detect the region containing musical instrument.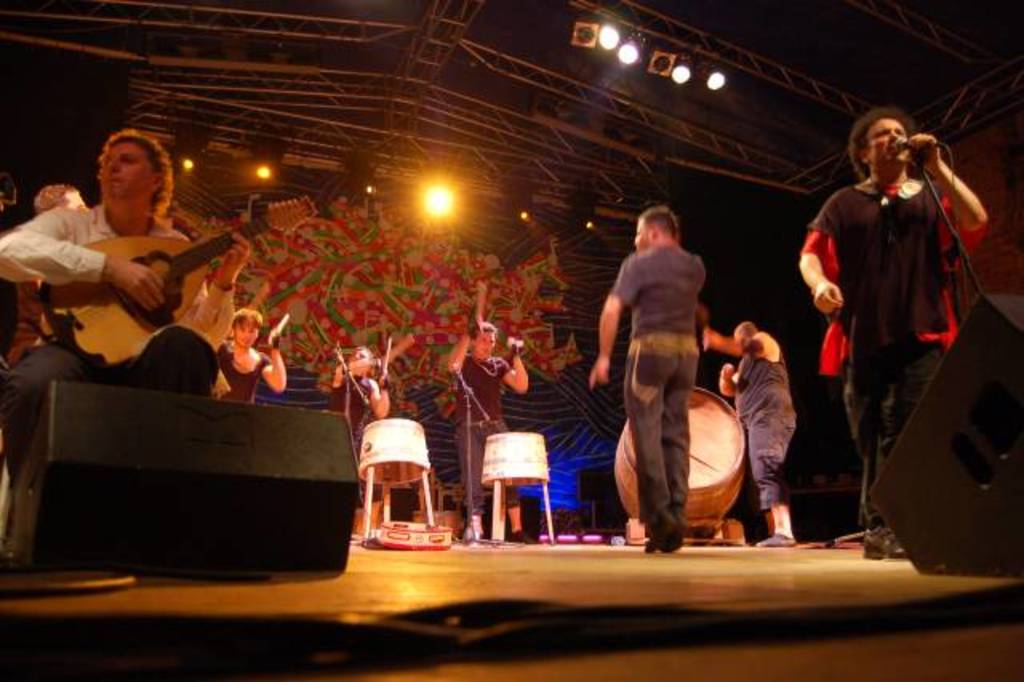
(358,416,456,552).
